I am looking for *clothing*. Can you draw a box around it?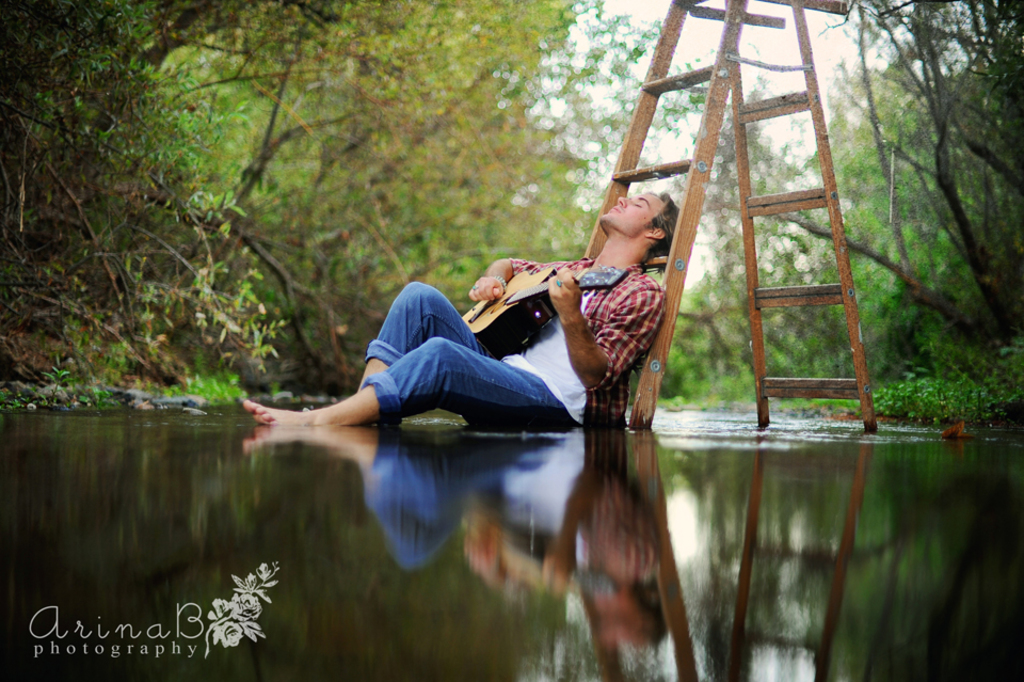
Sure, the bounding box is region(319, 208, 684, 444).
